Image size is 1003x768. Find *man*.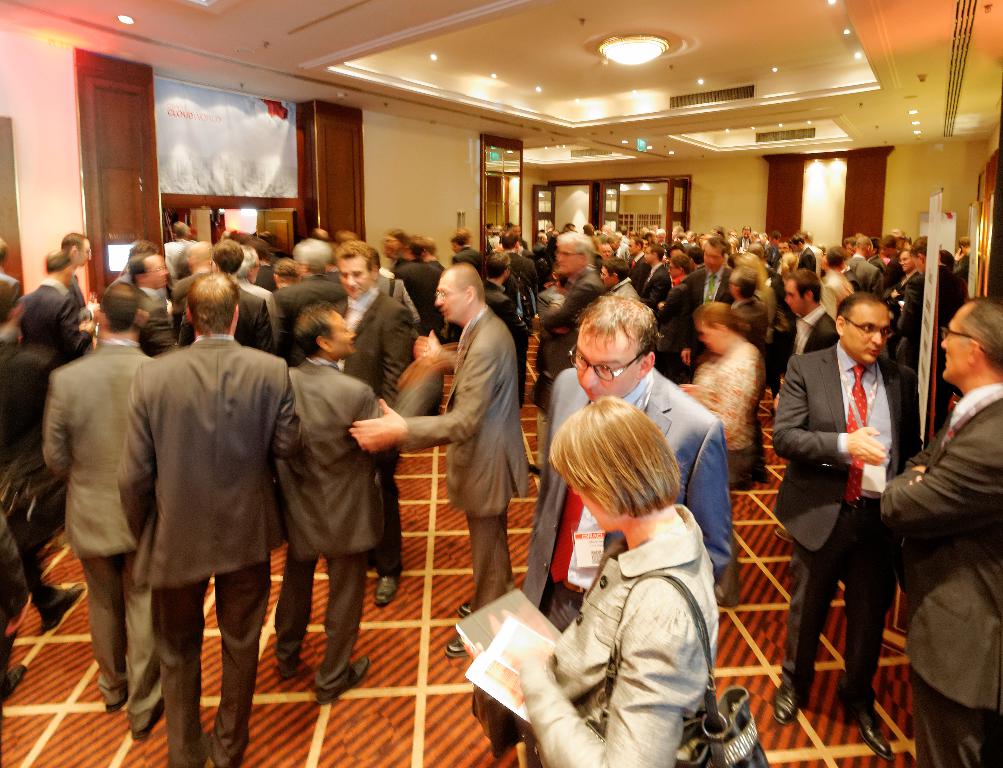
detection(57, 233, 89, 303).
